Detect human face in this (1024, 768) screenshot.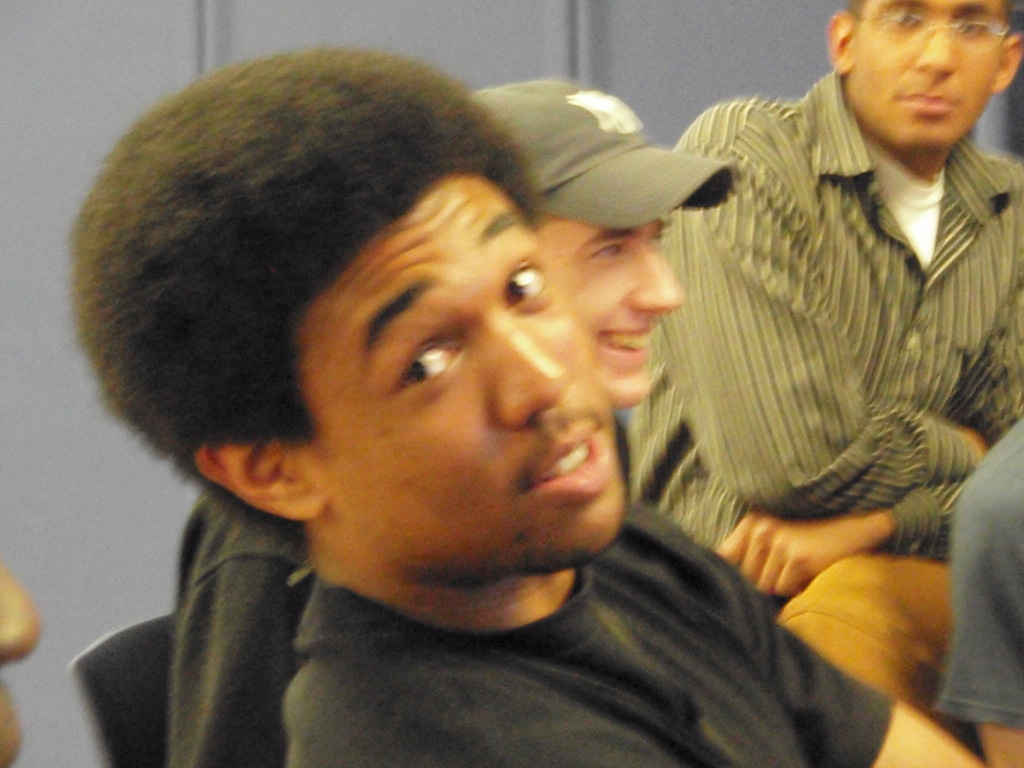
Detection: <bbox>305, 177, 630, 580</bbox>.
